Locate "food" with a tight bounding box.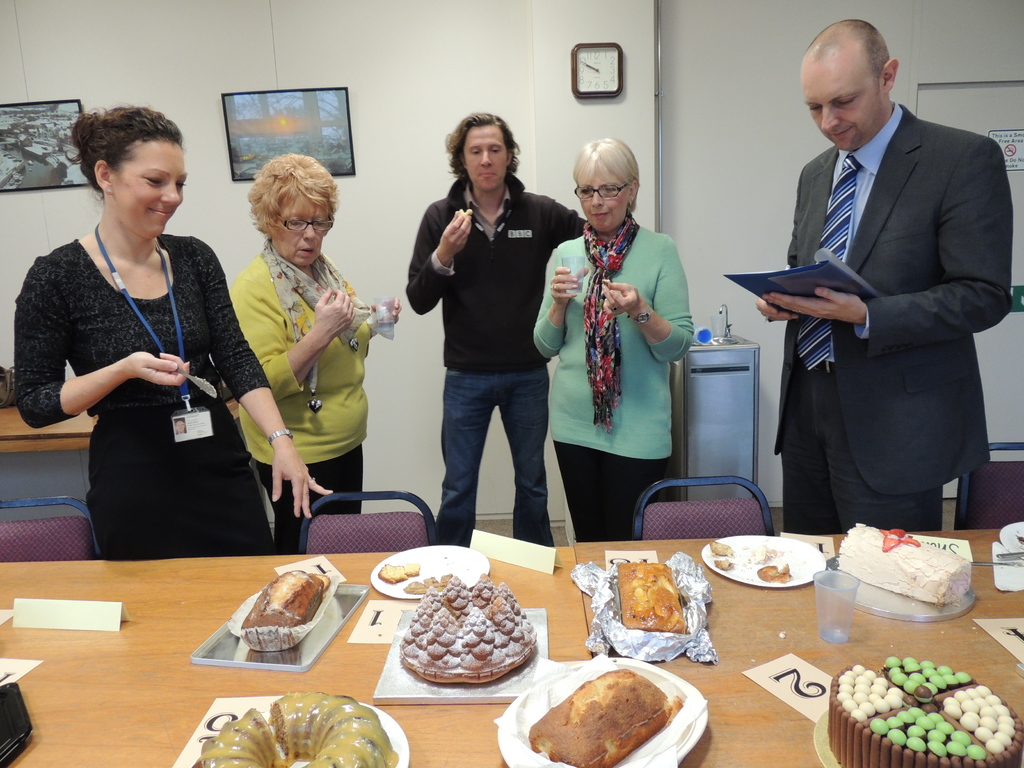
locate(1003, 716, 1020, 727).
